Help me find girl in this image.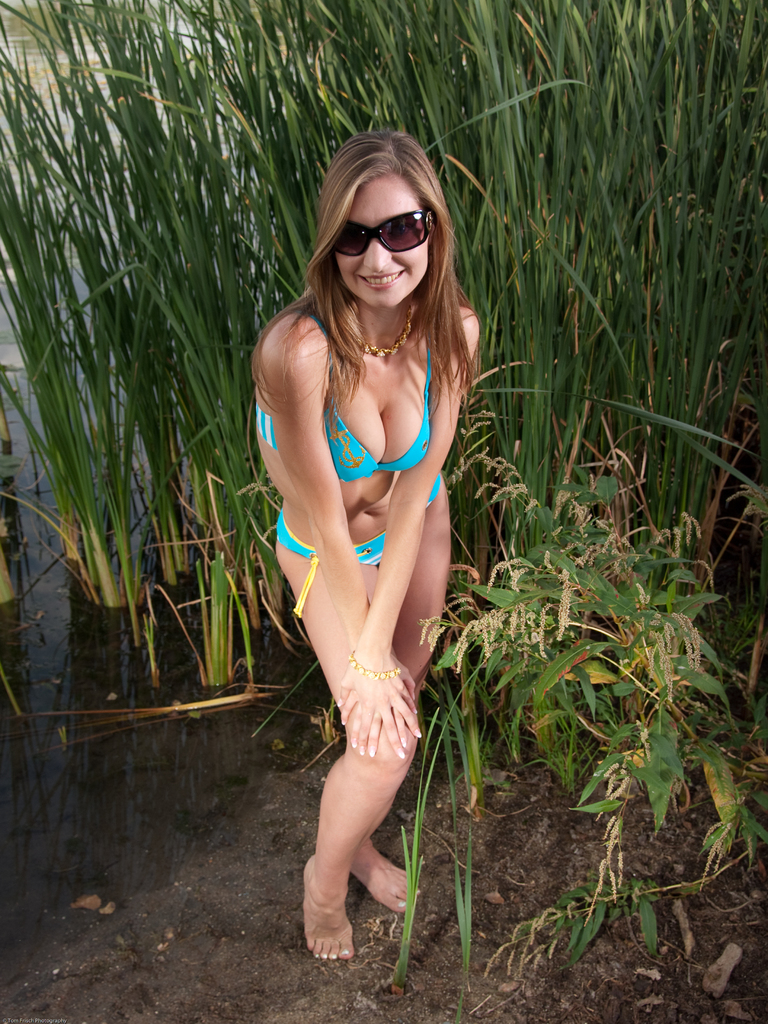
Found it: crop(255, 127, 479, 958).
